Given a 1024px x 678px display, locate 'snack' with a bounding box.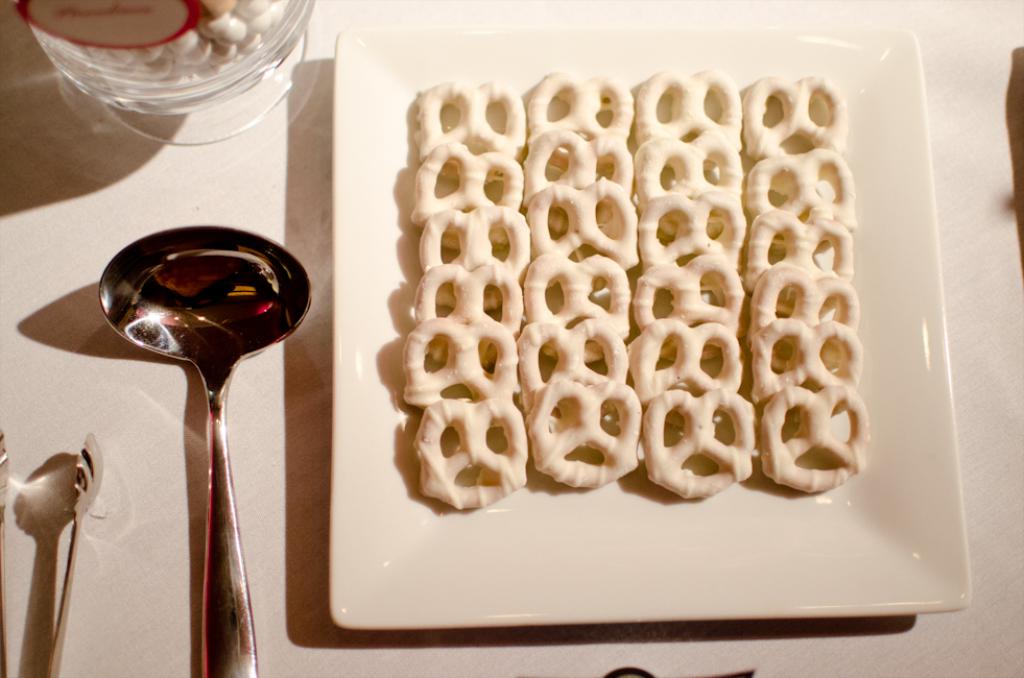
Located: box(640, 194, 748, 271).
